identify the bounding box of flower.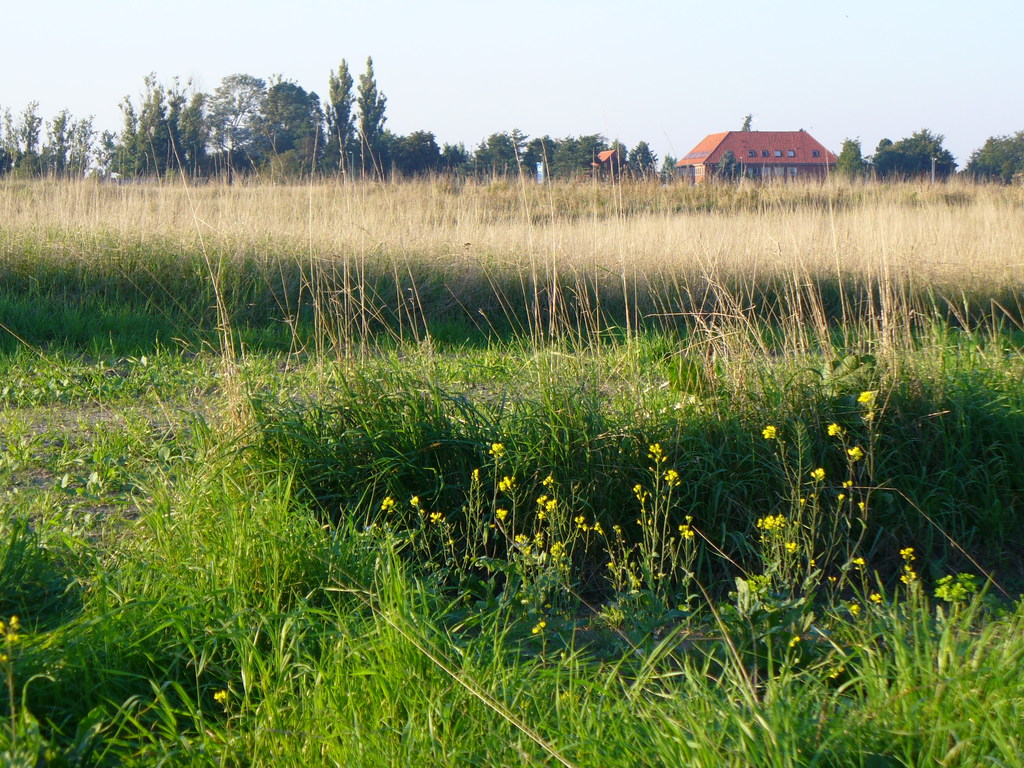
(left=493, top=507, right=509, bottom=522).
